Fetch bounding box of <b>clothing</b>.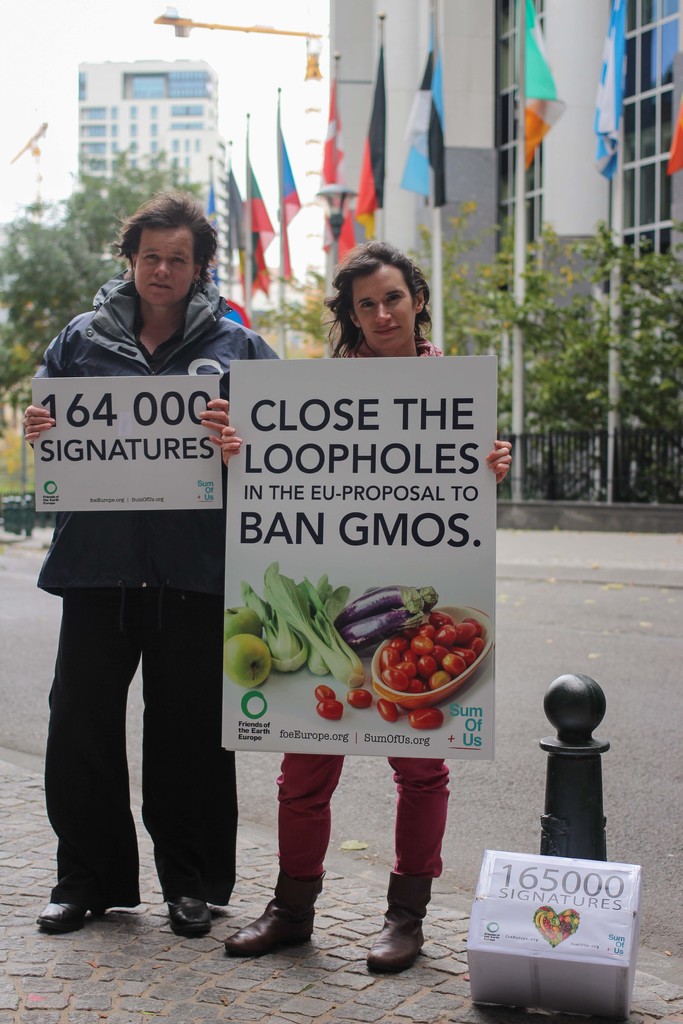
Bbox: {"left": 24, "top": 207, "right": 253, "bottom": 883}.
